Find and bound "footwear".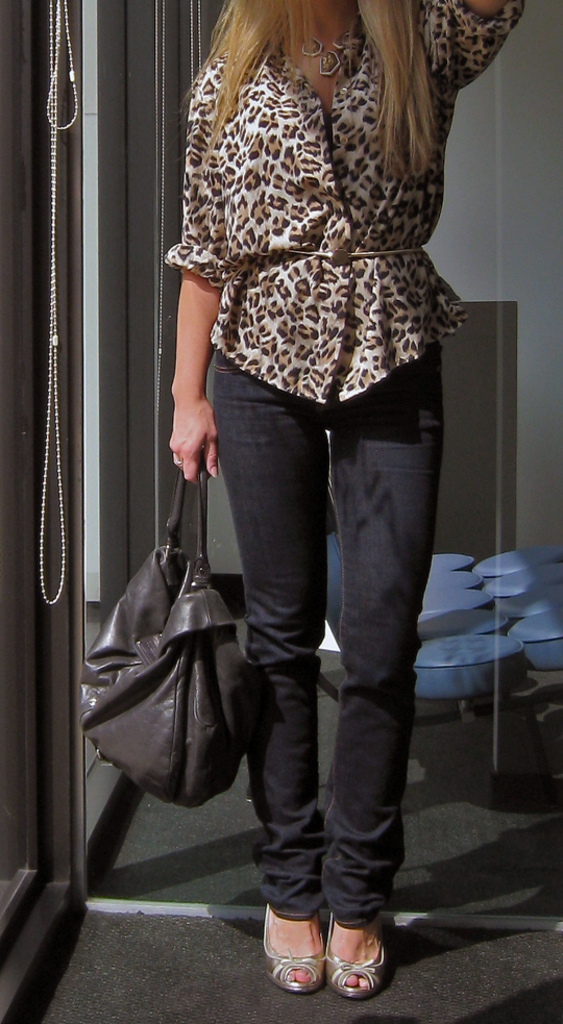
Bound: [332, 914, 392, 995].
